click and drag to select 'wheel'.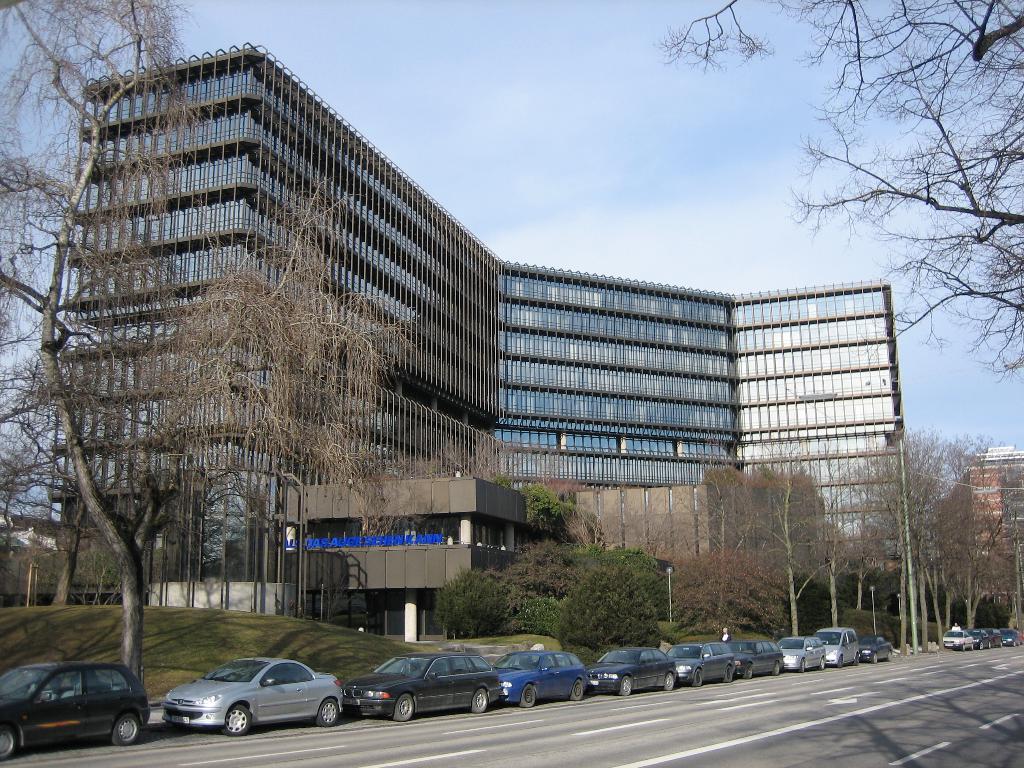
Selection: bbox=(663, 671, 673, 691).
